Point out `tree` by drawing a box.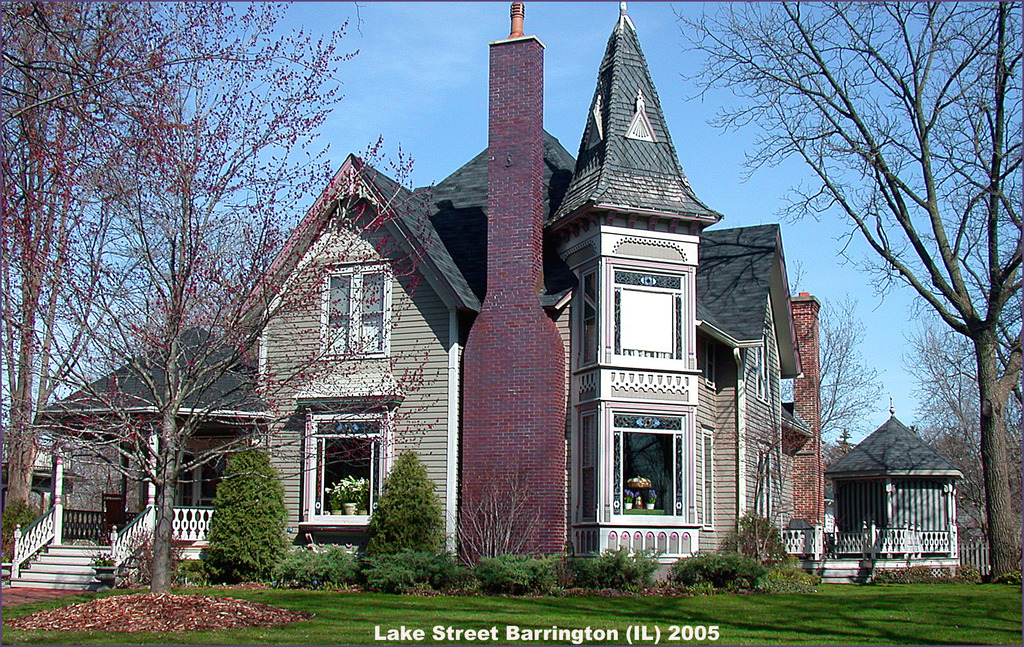
region(665, 0, 1018, 577).
